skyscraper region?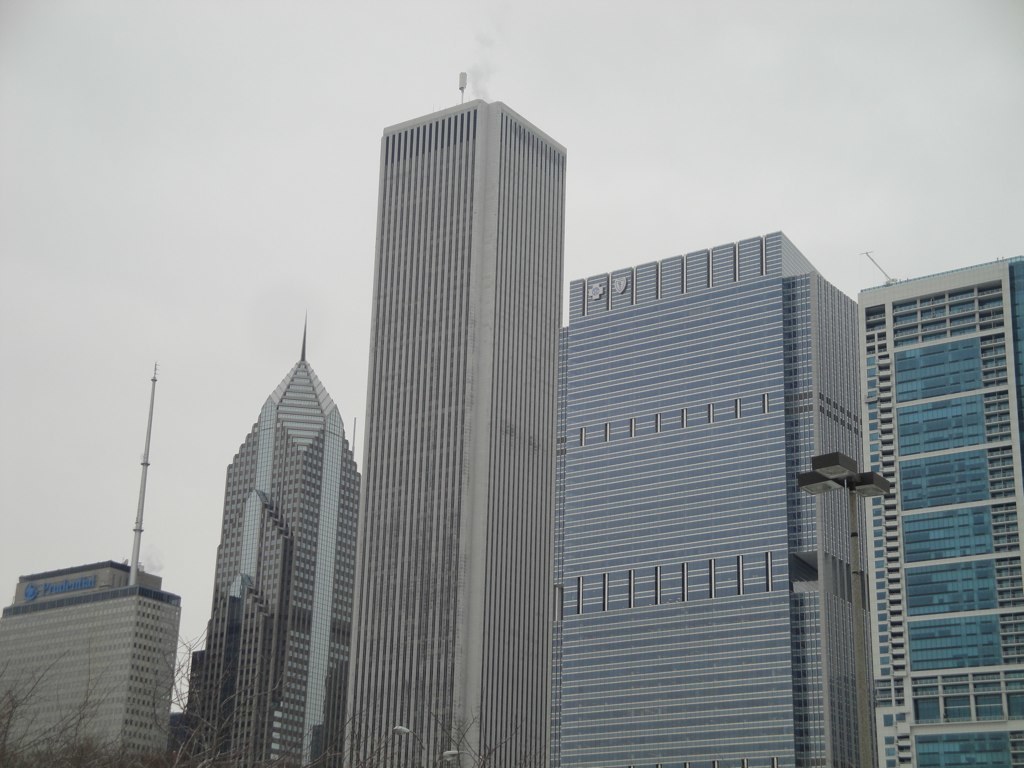
crop(856, 249, 1023, 767)
